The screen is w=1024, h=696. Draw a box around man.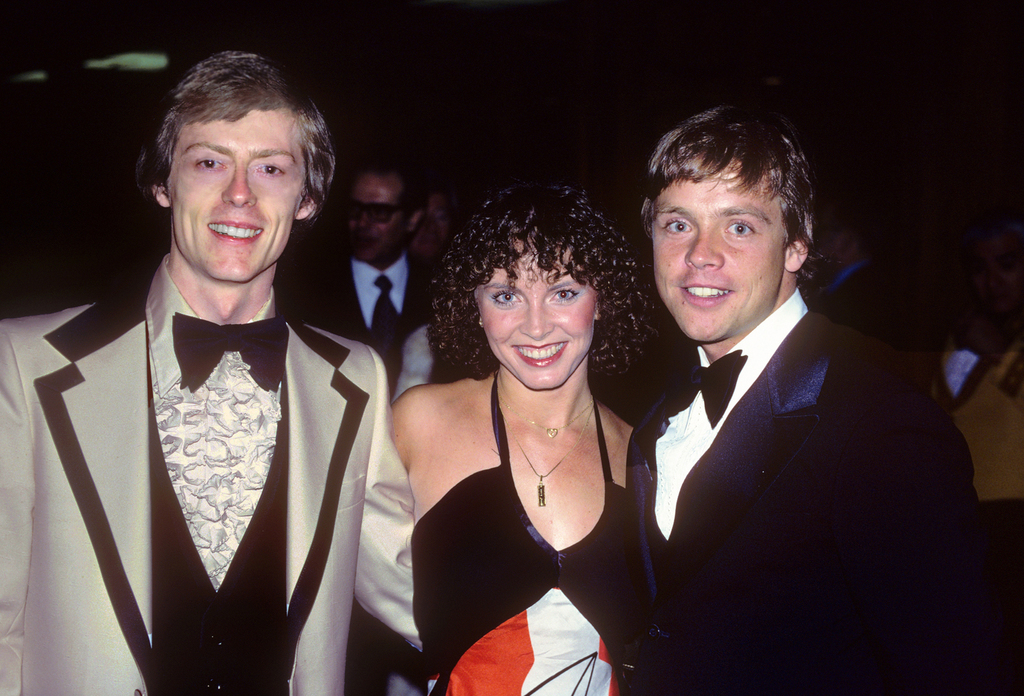
x1=406, y1=183, x2=452, y2=270.
